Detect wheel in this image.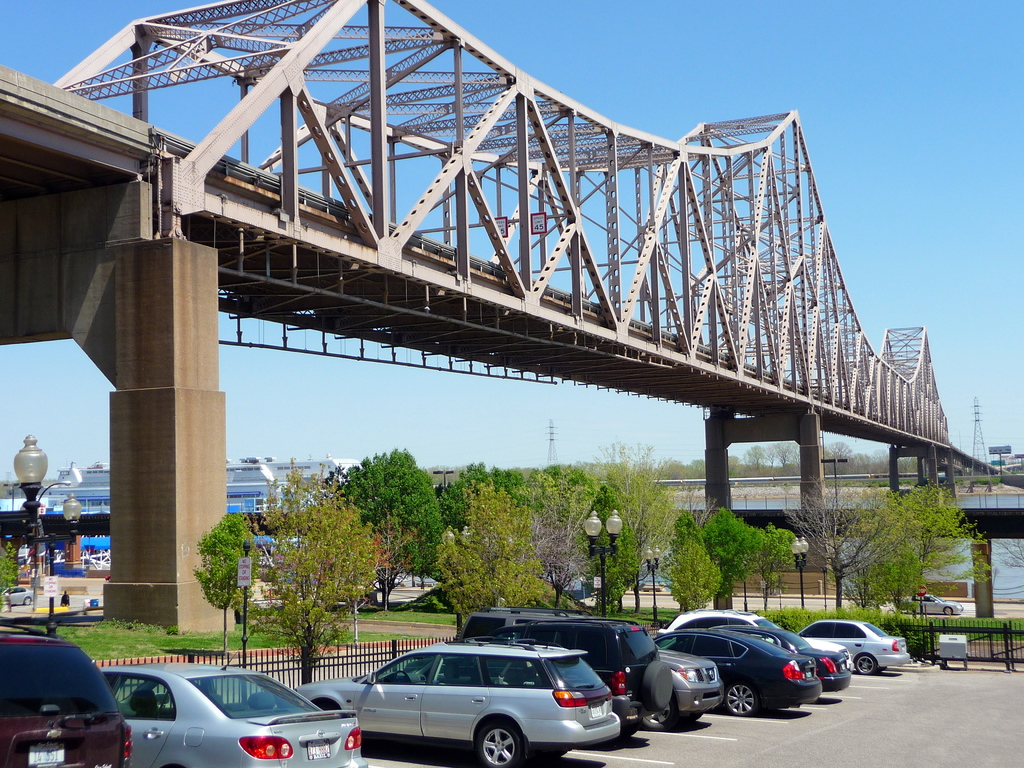
Detection: (left=639, top=684, right=698, bottom=737).
